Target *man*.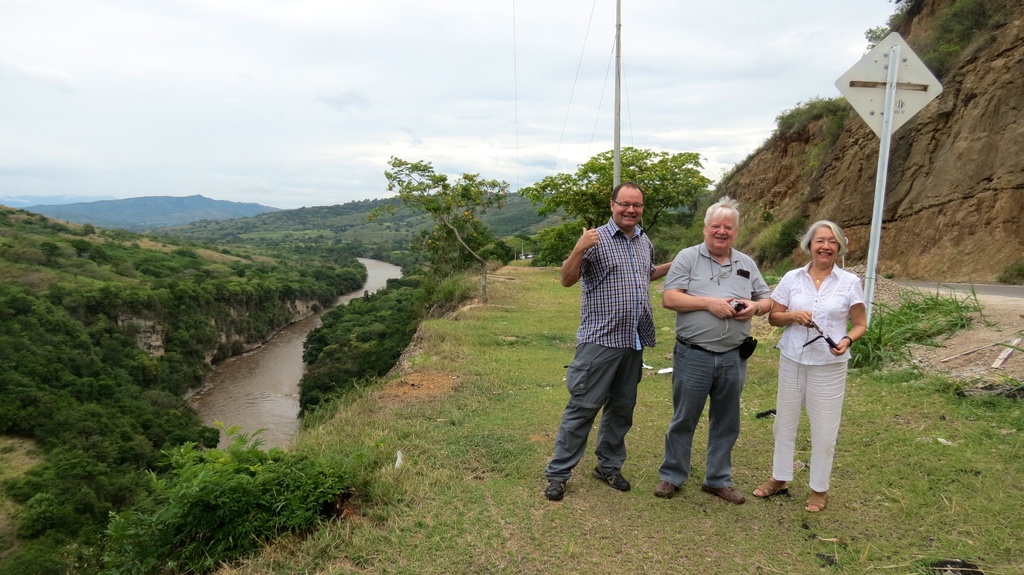
Target region: [left=659, top=195, right=767, bottom=507].
